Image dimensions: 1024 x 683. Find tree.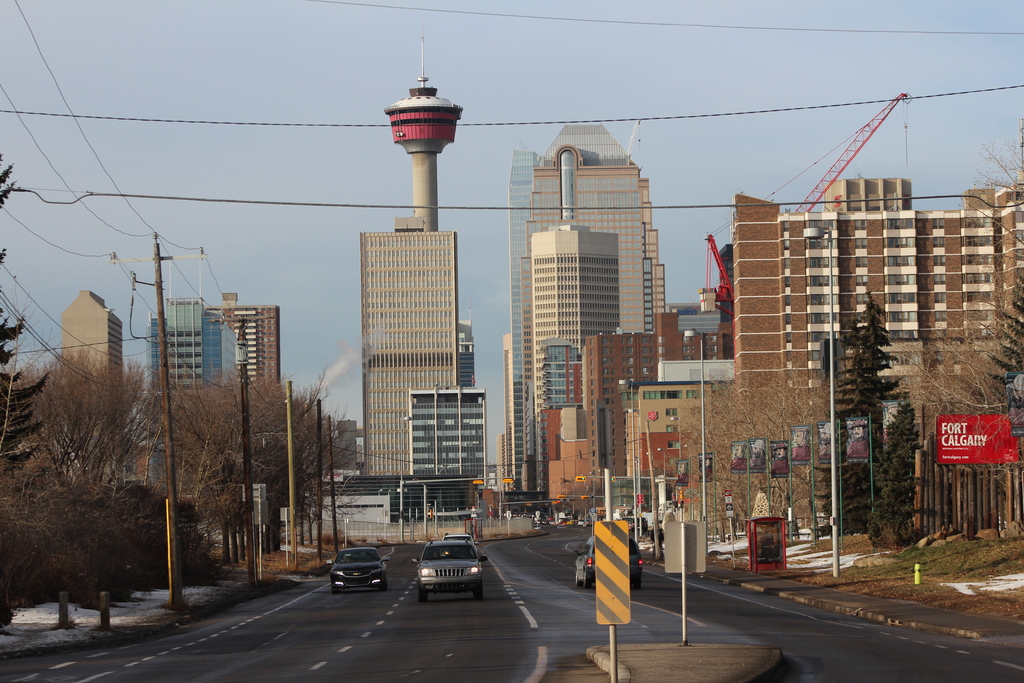
[167,365,288,565].
